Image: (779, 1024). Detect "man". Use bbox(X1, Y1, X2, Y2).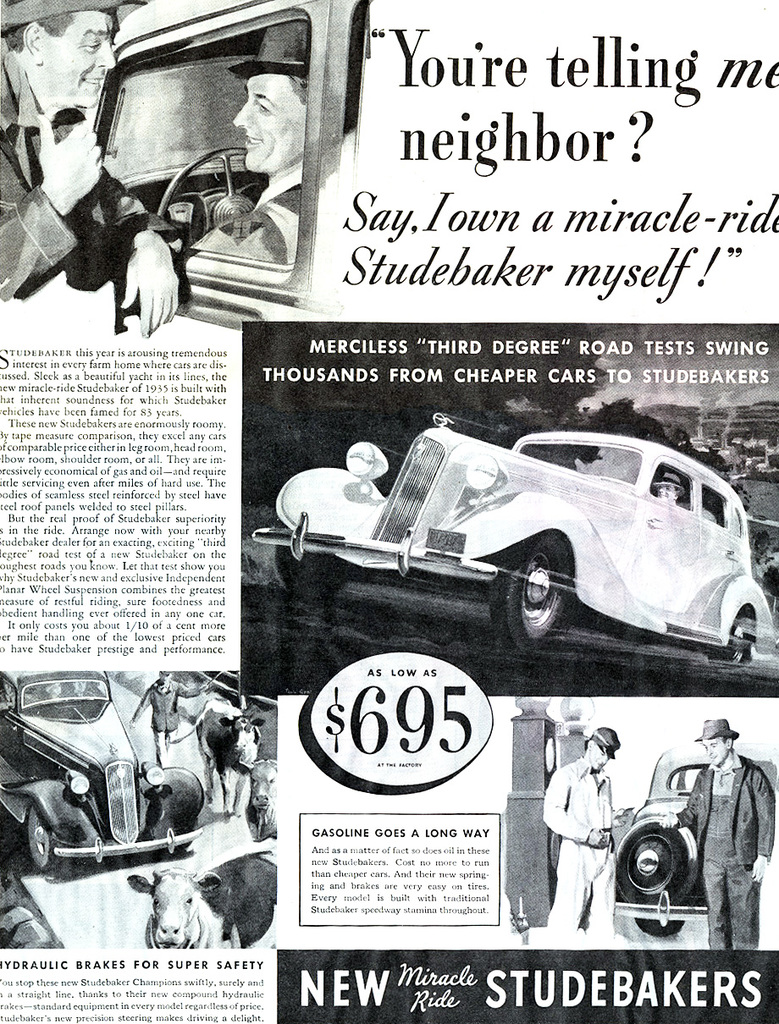
bbox(652, 470, 689, 505).
